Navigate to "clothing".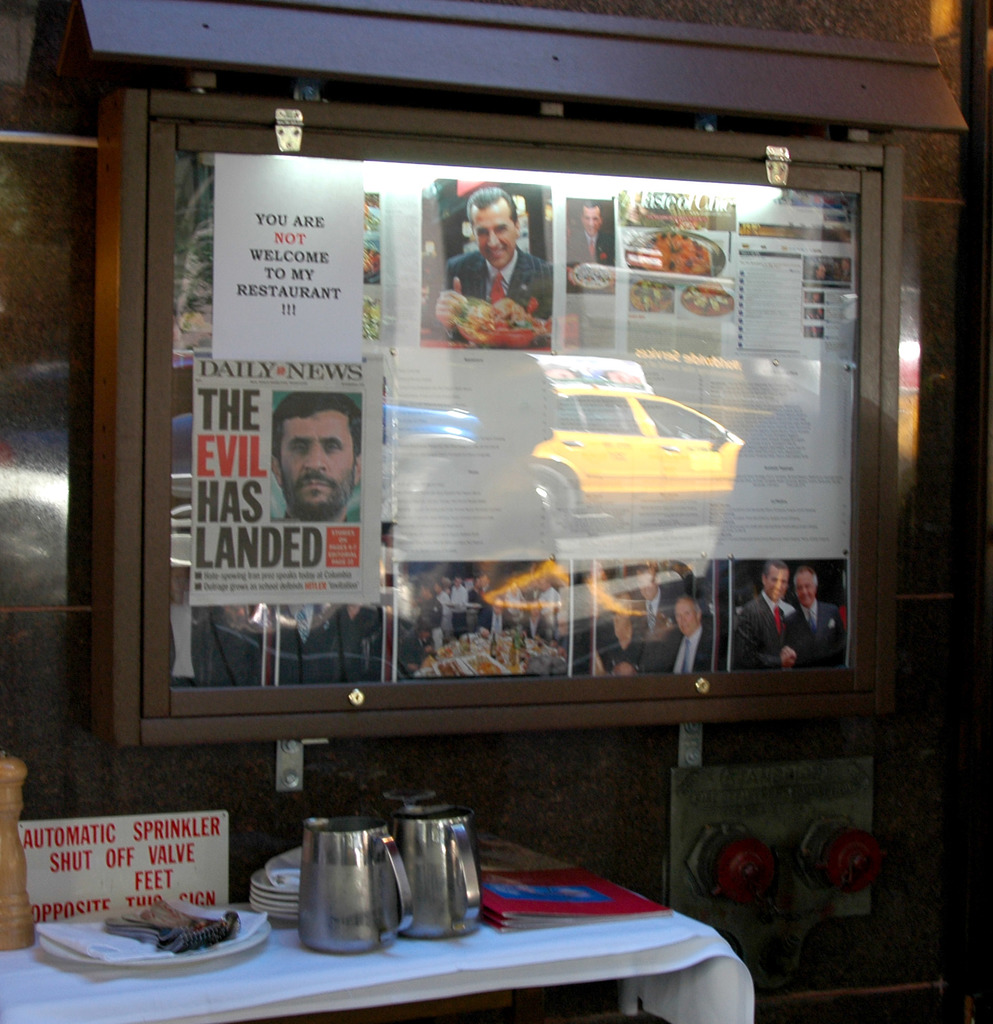
Navigation target: [733, 588, 792, 667].
